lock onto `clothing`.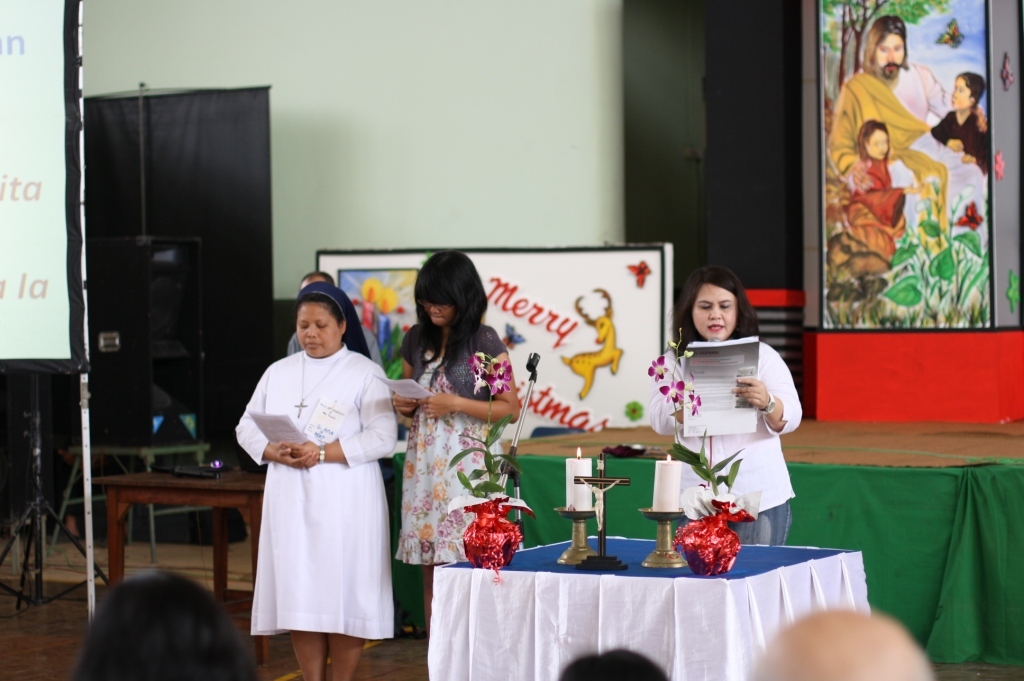
Locked: crop(394, 320, 514, 570).
